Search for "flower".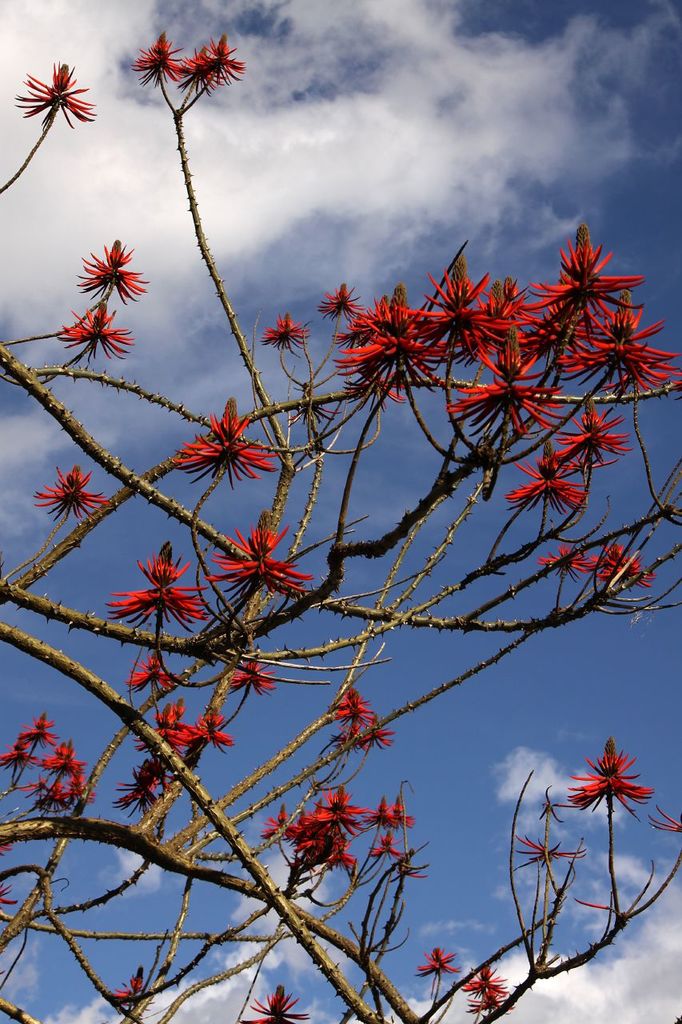
Found at rect(312, 225, 676, 448).
